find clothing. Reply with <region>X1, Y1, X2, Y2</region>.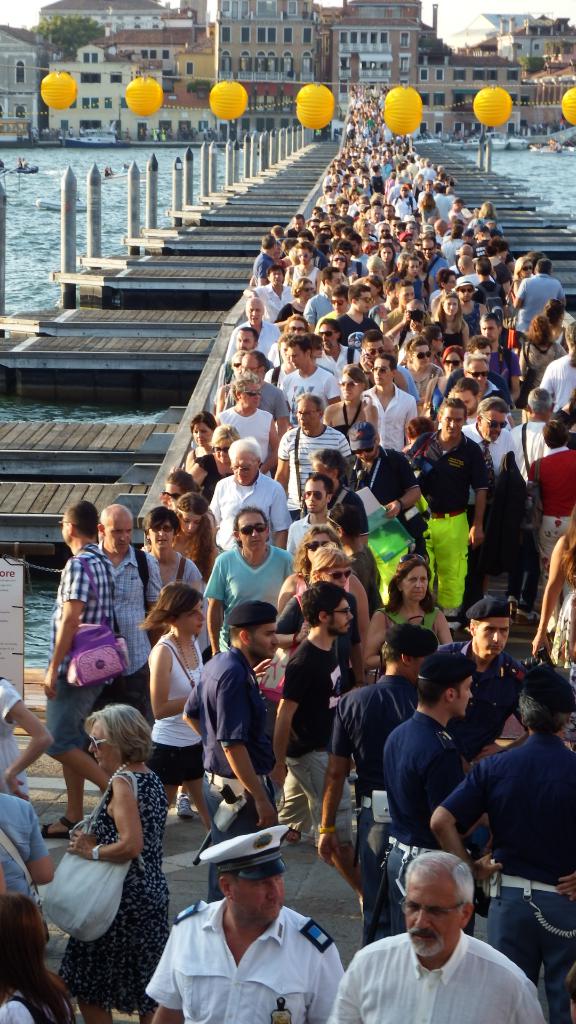
<region>208, 454, 296, 541</region>.
